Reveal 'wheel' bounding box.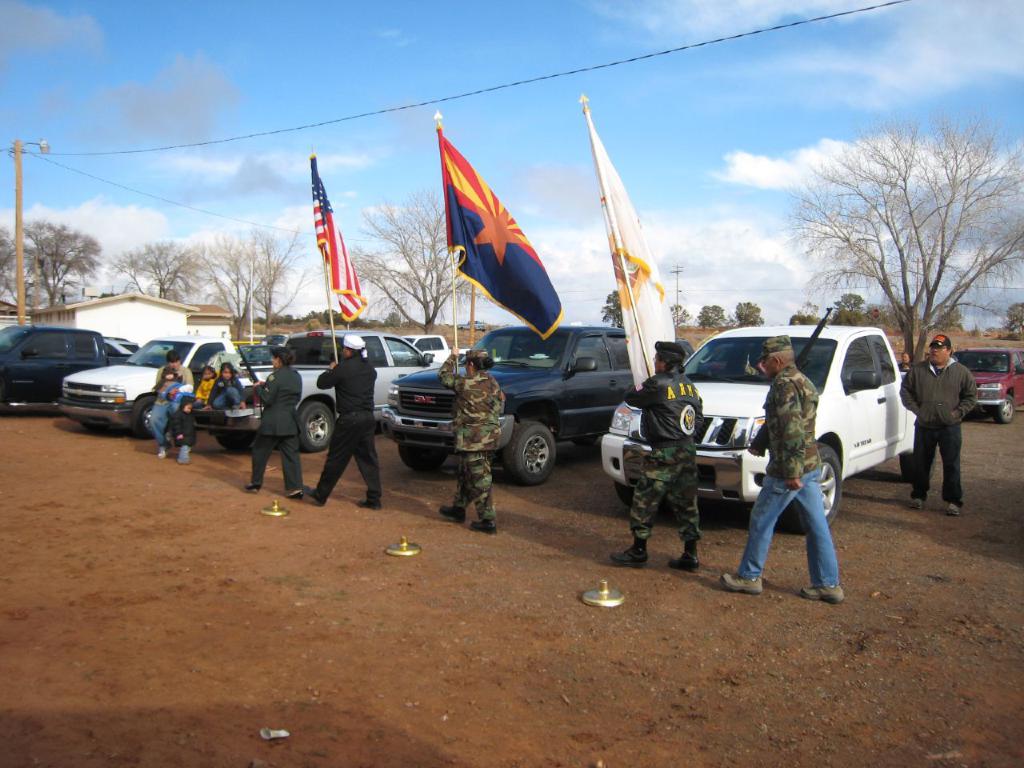
Revealed: box=[132, 397, 158, 438].
